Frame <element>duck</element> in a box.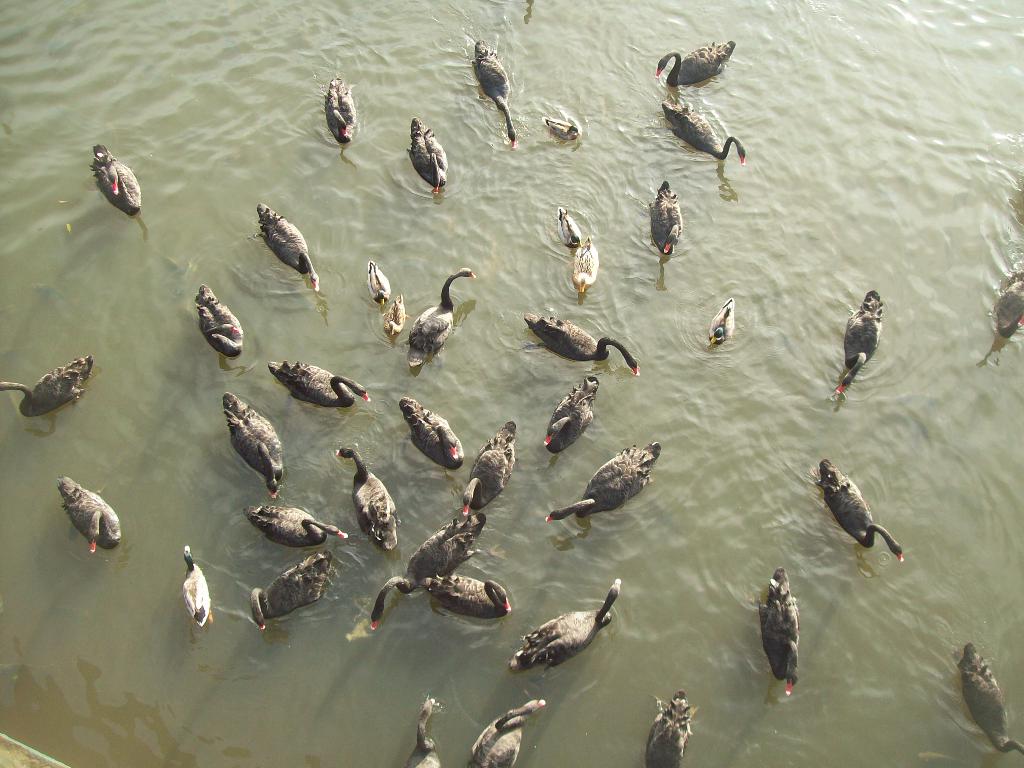
(x1=469, y1=698, x2=546, y2=767).
